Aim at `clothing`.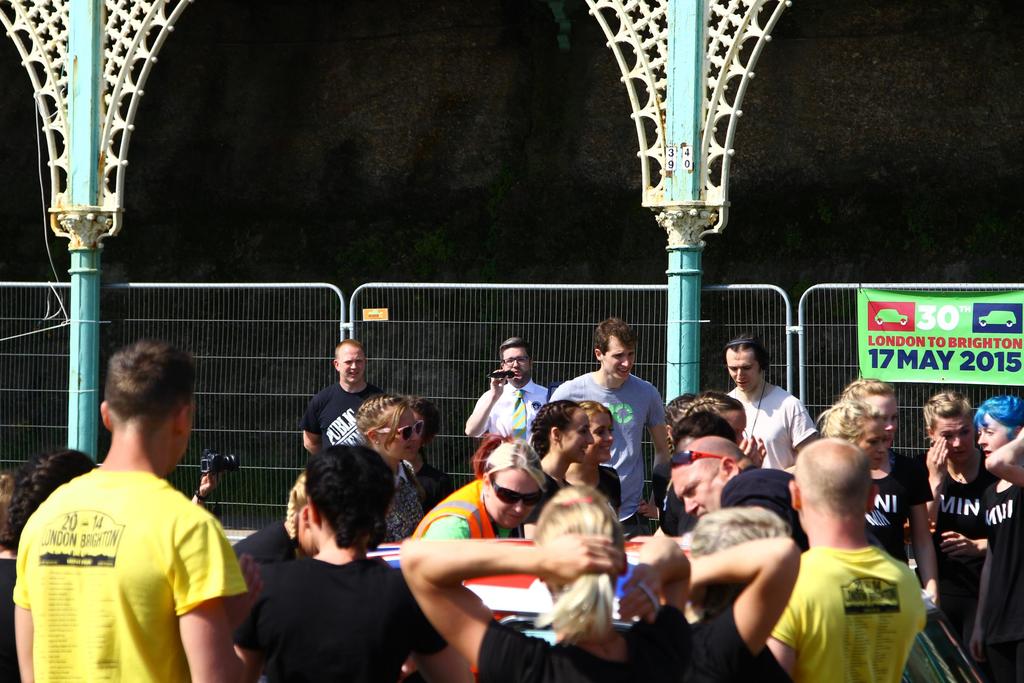
Aimed at <bbox>546, 371, 669, 527</bbox>.
